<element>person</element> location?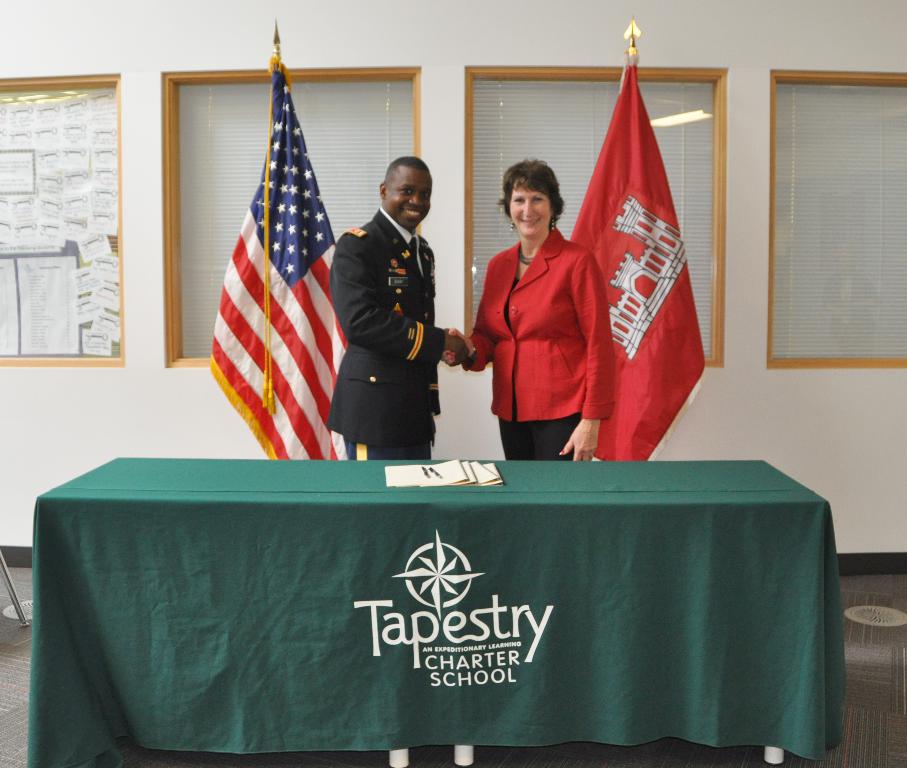
rect(468, 142, 616, 485)
